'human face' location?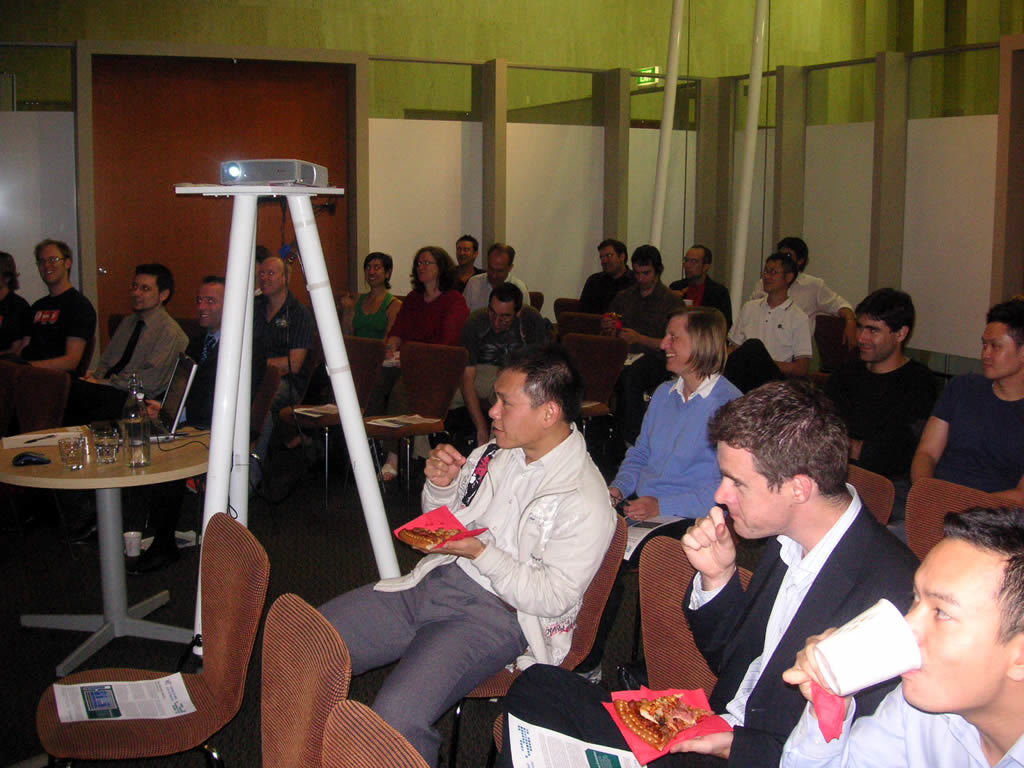
657,314,692,371
